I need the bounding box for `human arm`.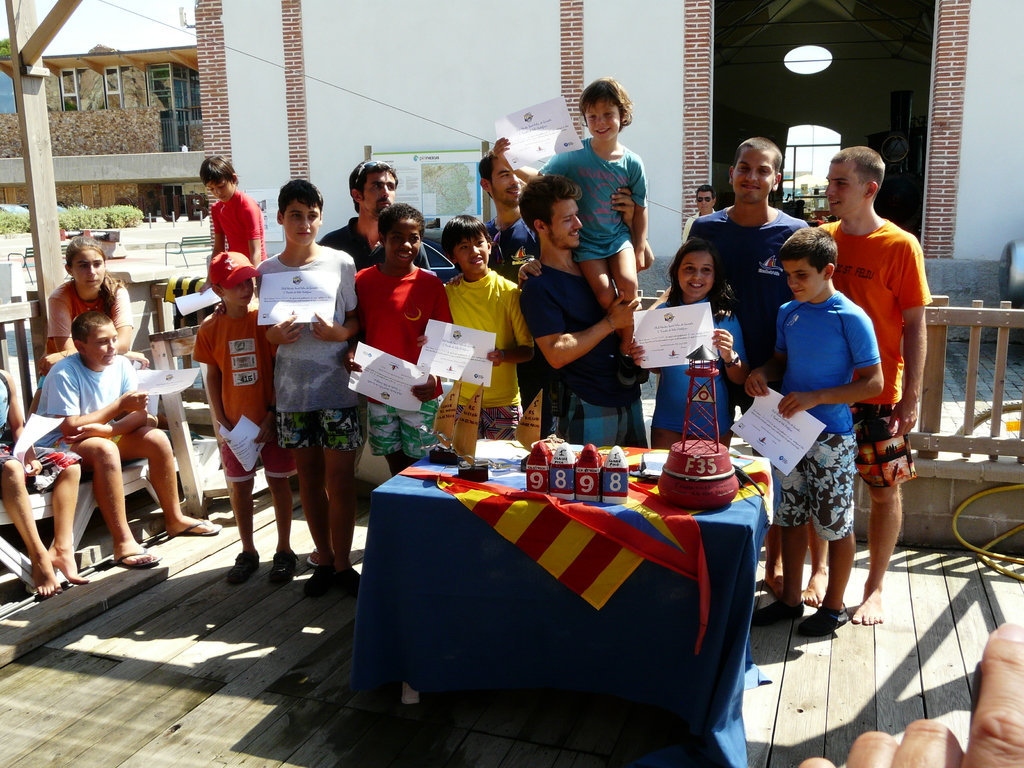
Here it is: box=[52, 364, 148, 436].
